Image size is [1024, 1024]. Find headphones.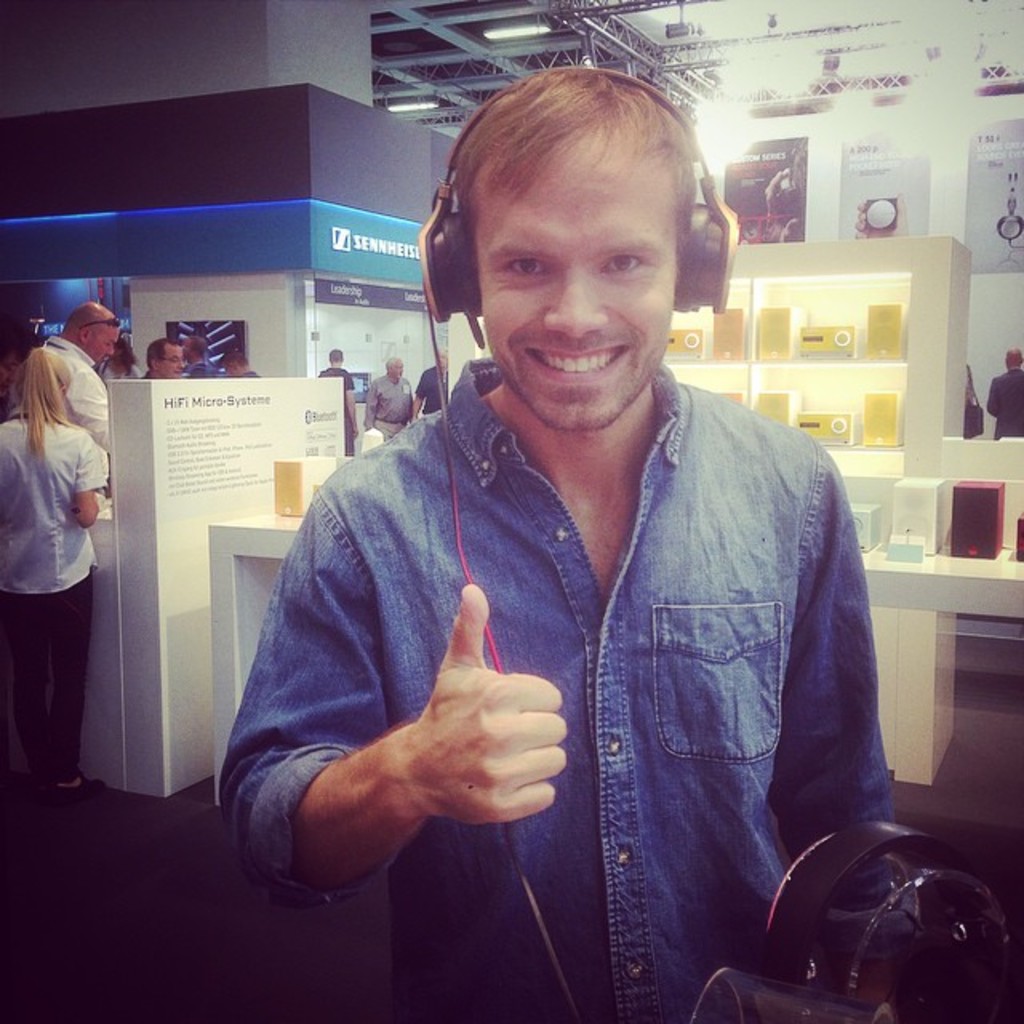
421/61/736/320.
